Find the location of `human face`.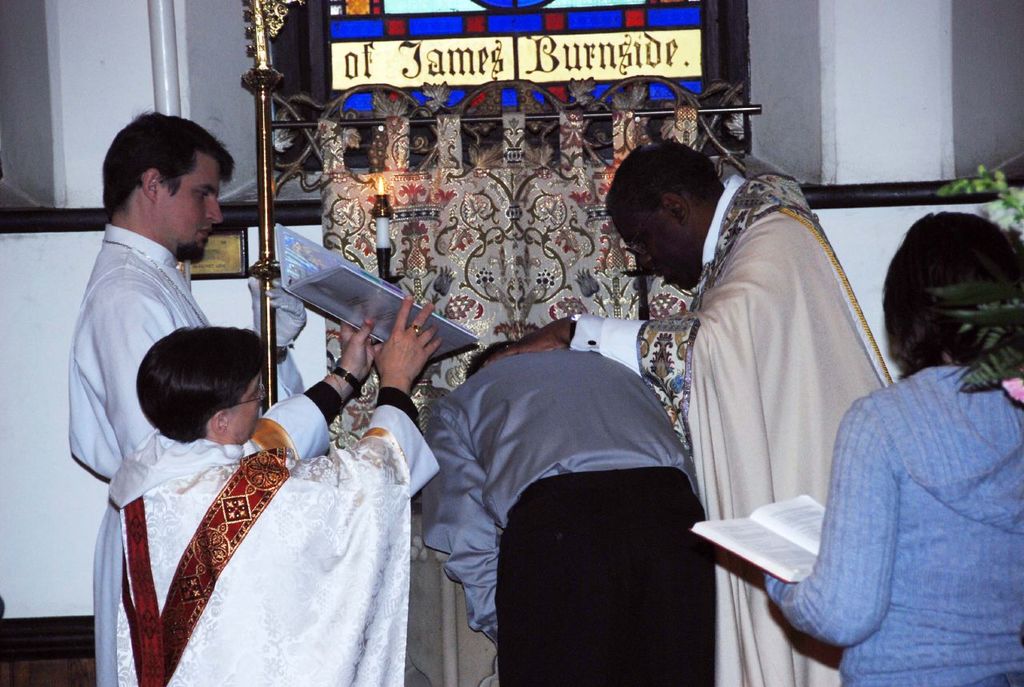
Location: bbox(228, 376, 263, 442).
